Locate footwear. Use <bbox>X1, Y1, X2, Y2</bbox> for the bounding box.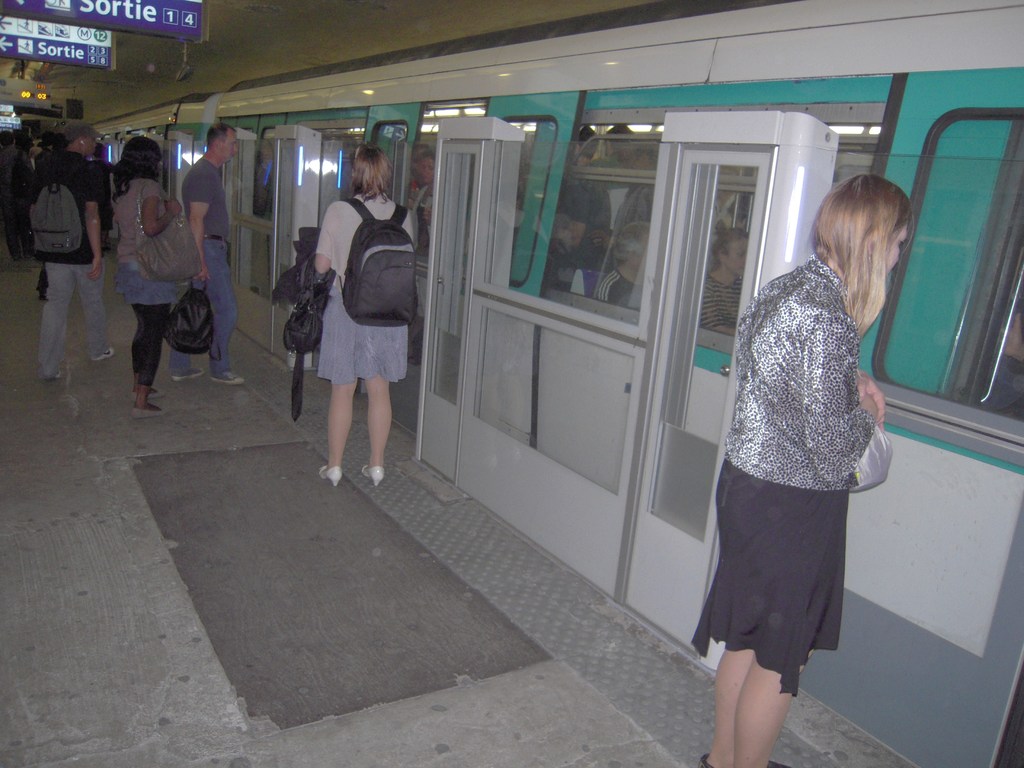
<bbox>52, 372, 63, 379</bbox>.
